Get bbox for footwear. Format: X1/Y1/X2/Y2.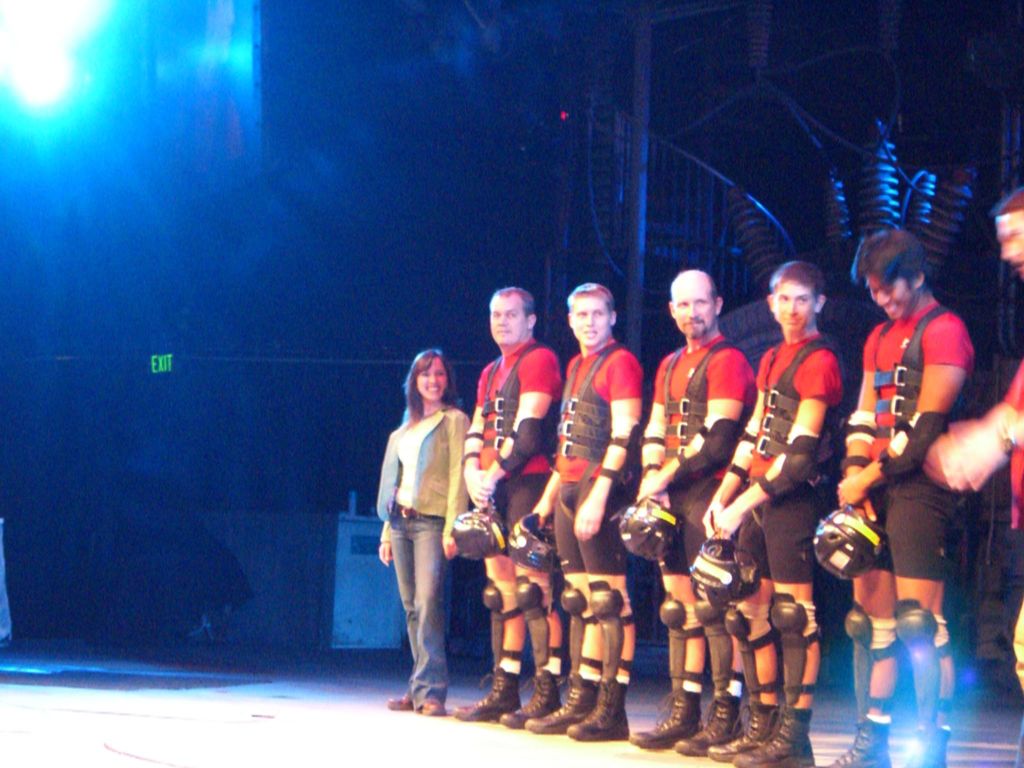
456/678/517/723.
